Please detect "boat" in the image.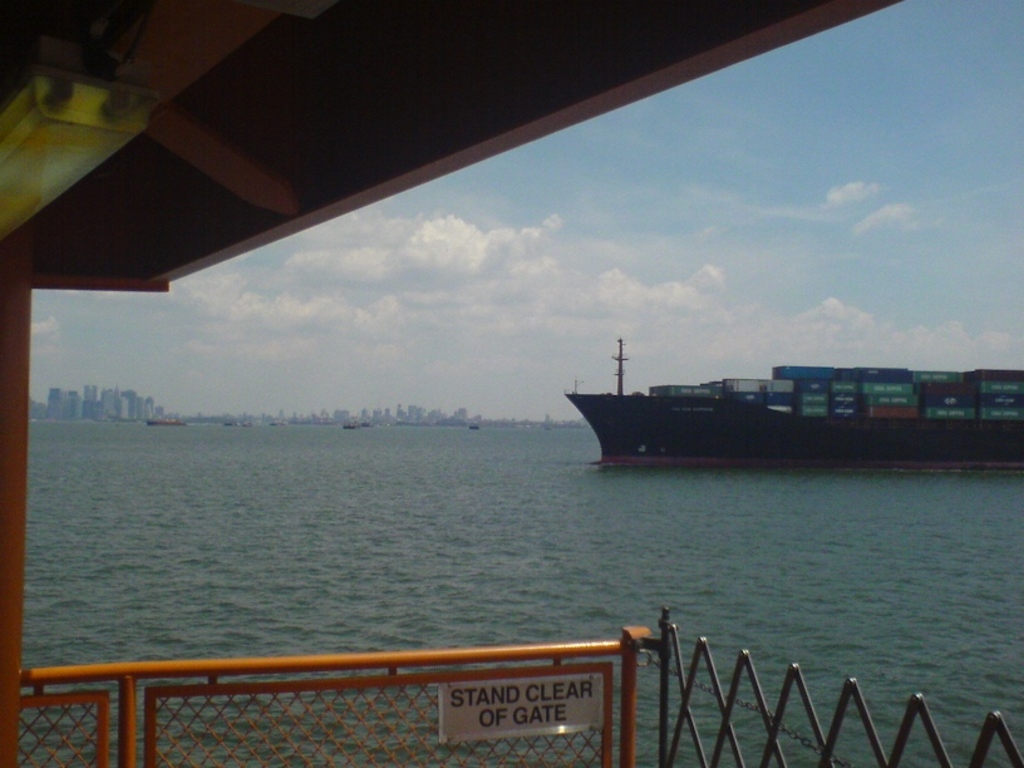
box=[269, 419, 281, 425].
